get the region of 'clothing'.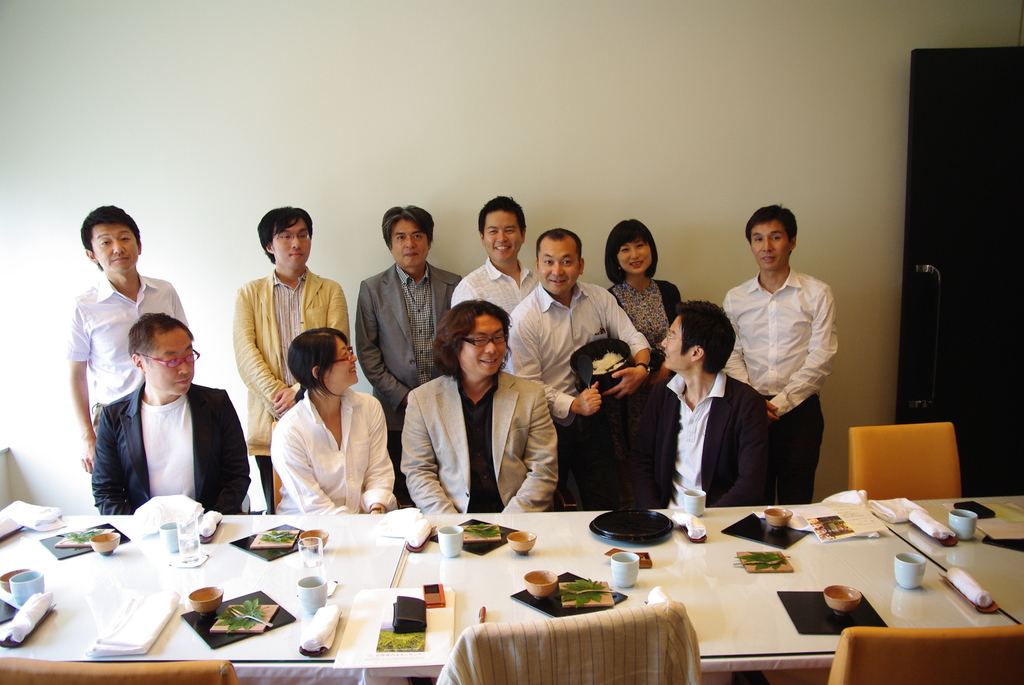
BBox(508, 276, 647, 423).
